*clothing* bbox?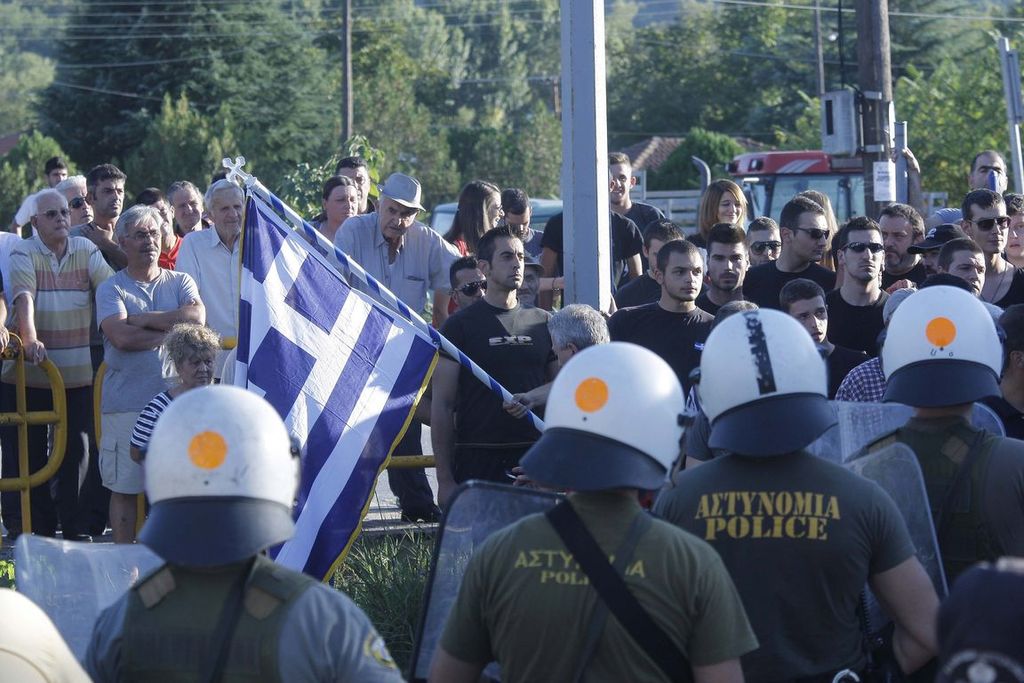
select_region(125, 368, 236, 452)
